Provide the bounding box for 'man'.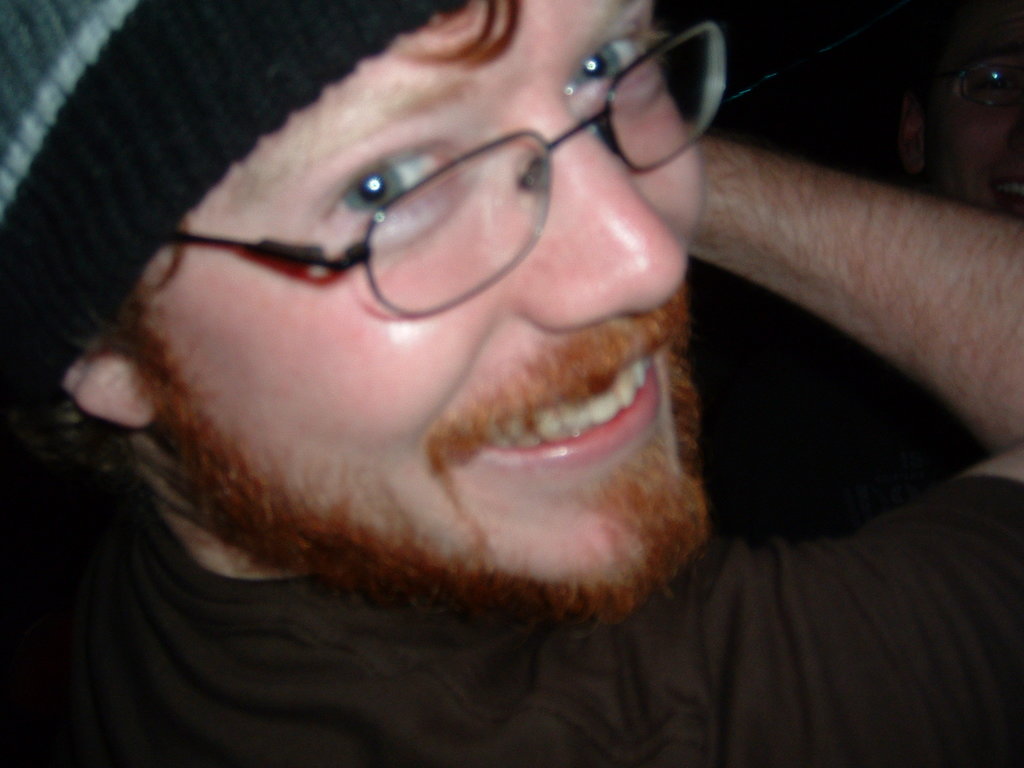
0/0/910/719.
